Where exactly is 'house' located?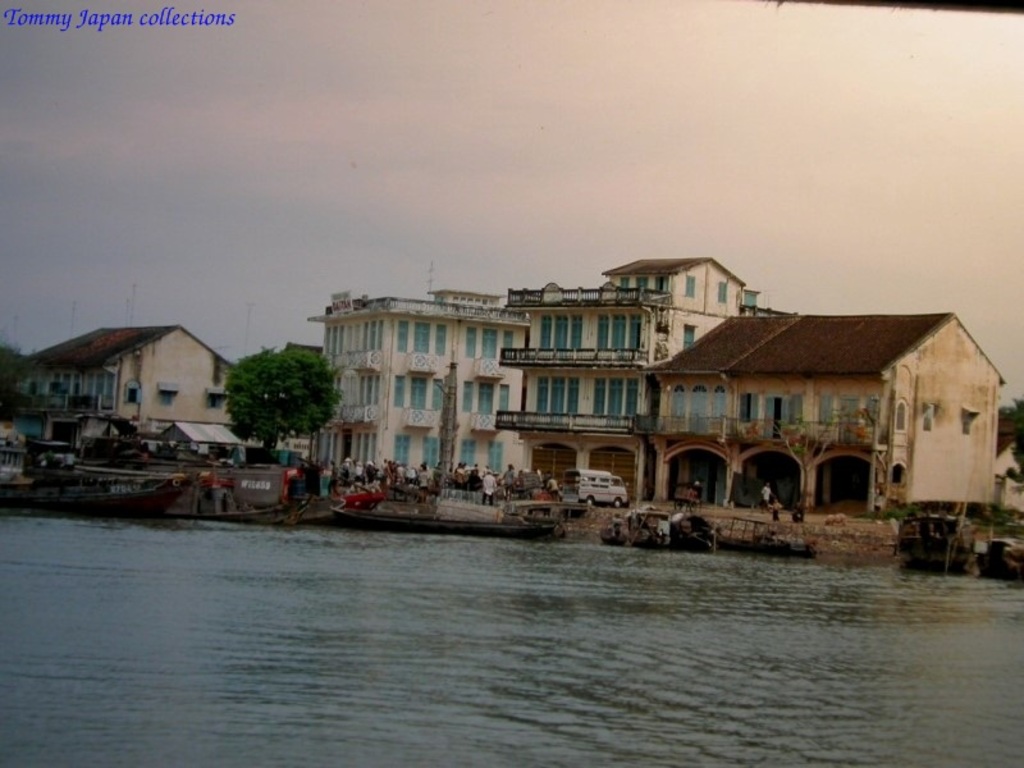
Its bounding box is <region>486, 244, 756, 499</region>.
